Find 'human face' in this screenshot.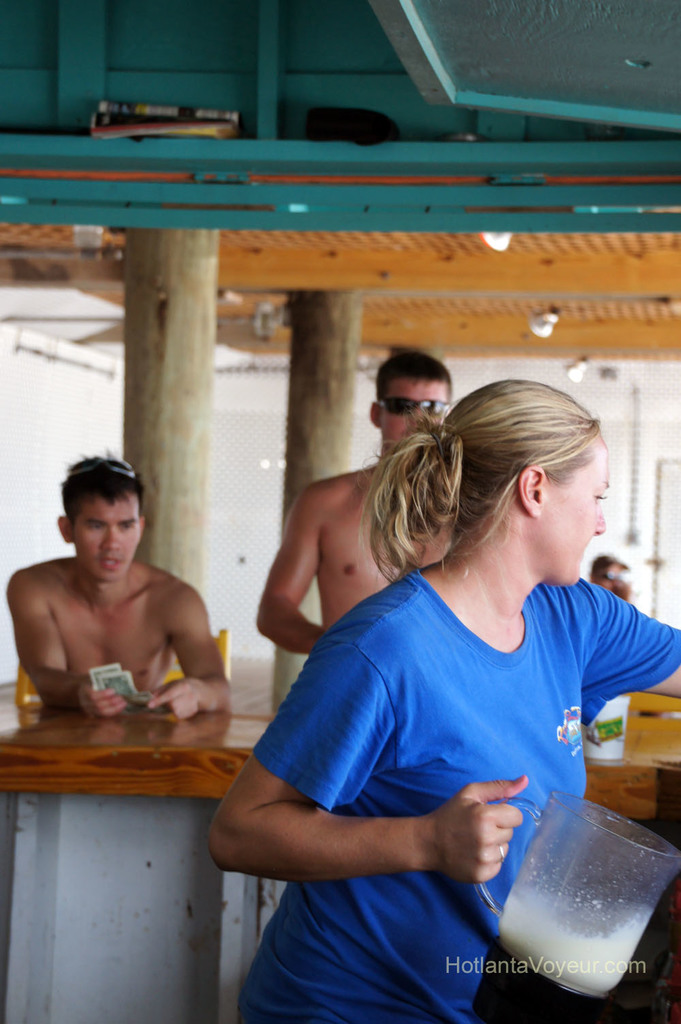
The bounding box for 'human face' is box(72, 497, 144, 581).
